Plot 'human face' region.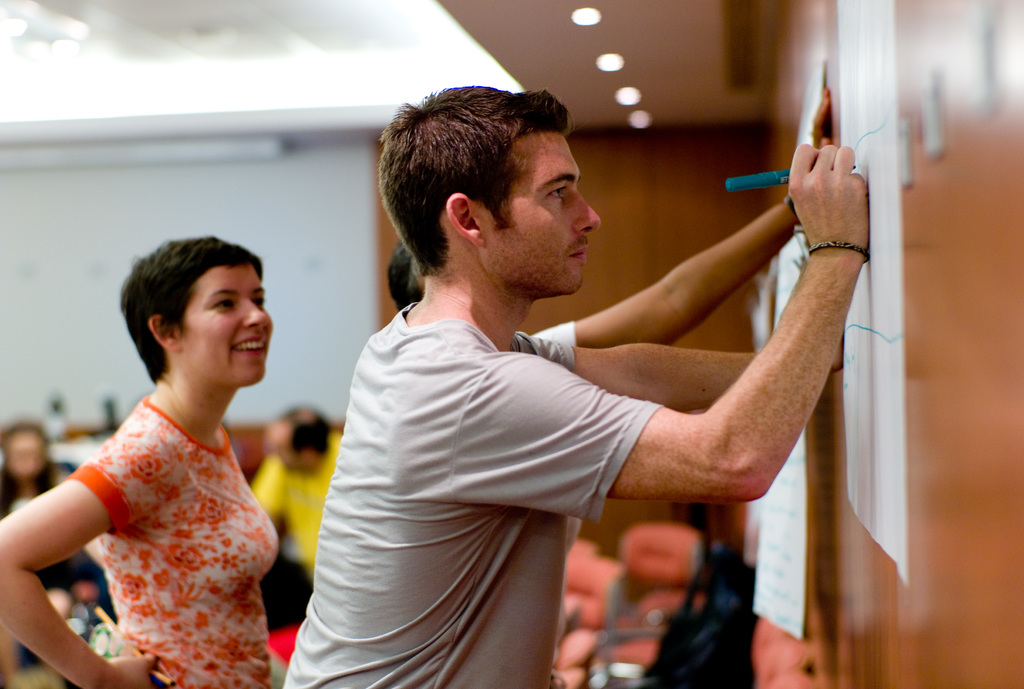
Plotted at BBox(479, 126, 604, 295).
